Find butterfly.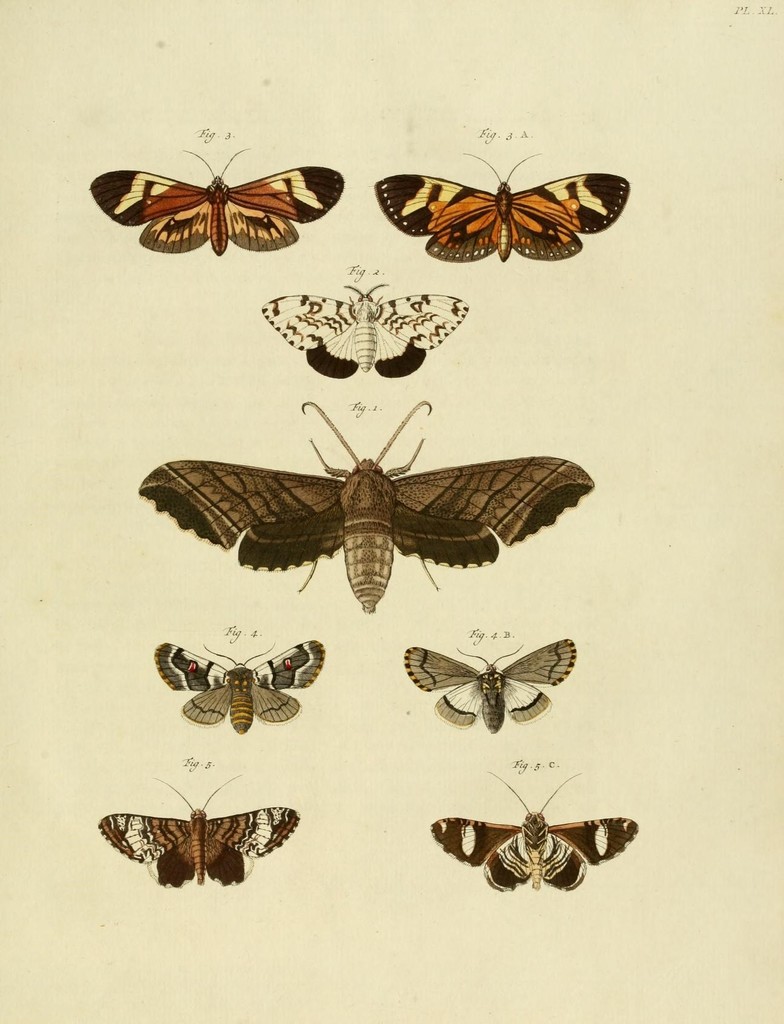
157:633:322:738.
